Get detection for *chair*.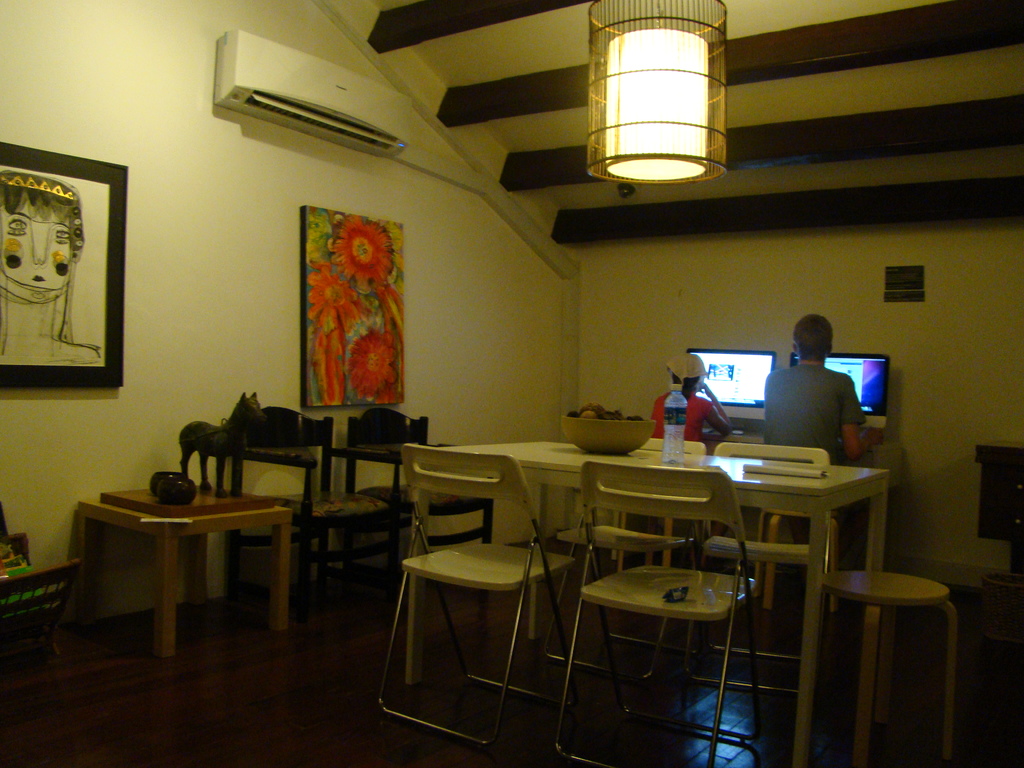
Detection: (559,440,710,664).
